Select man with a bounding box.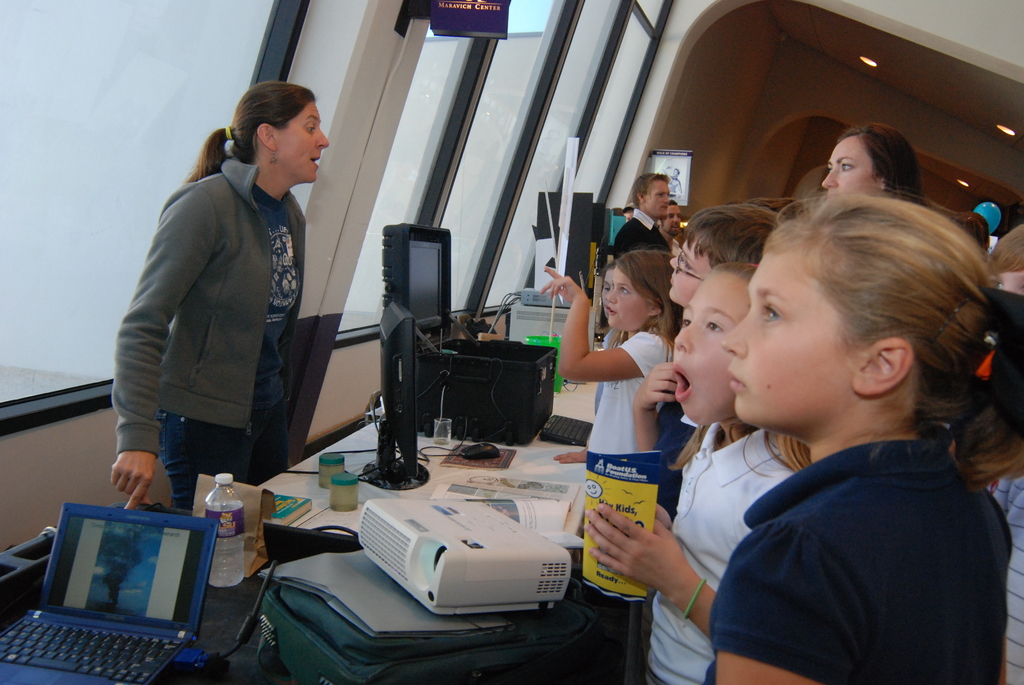
(x1=610, y1=173, x2=673, y2=257).
